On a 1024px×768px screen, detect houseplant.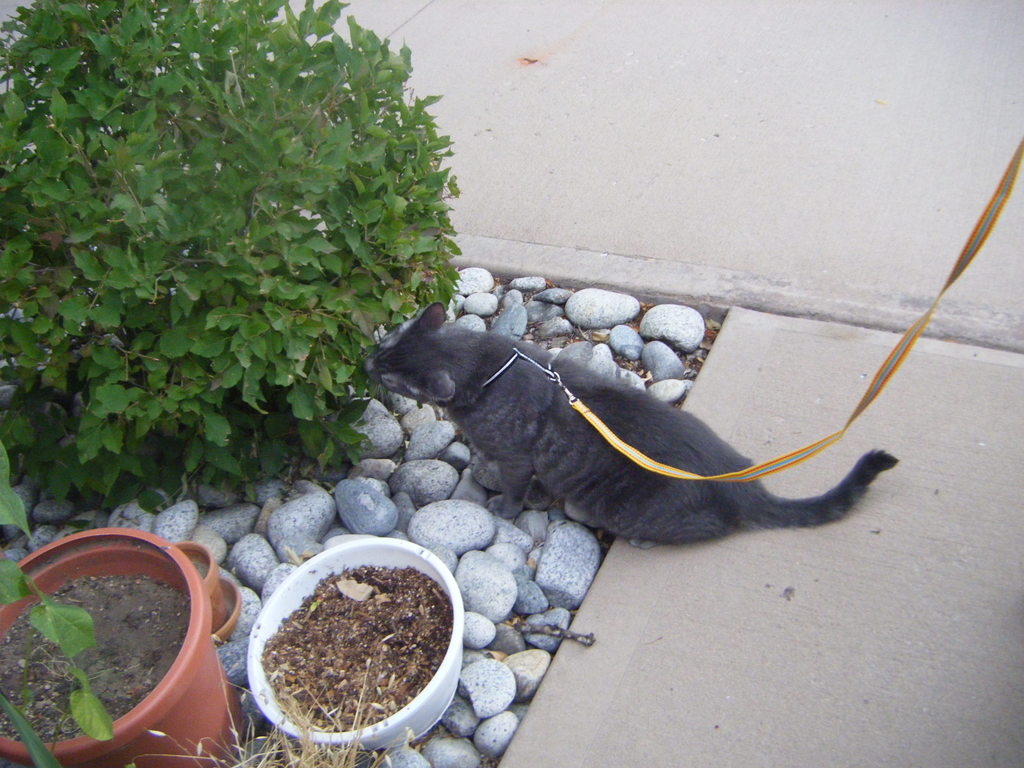
<box>233,524,477,760</box>.
